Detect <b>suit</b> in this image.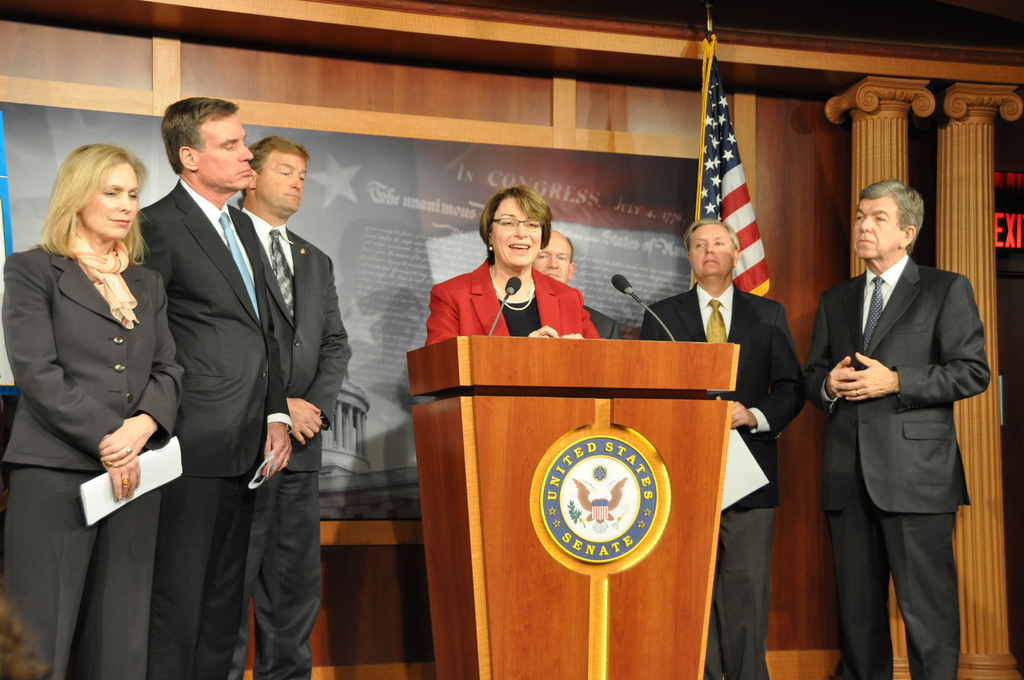
Detection: Rect(4, 239, 193, 679).
